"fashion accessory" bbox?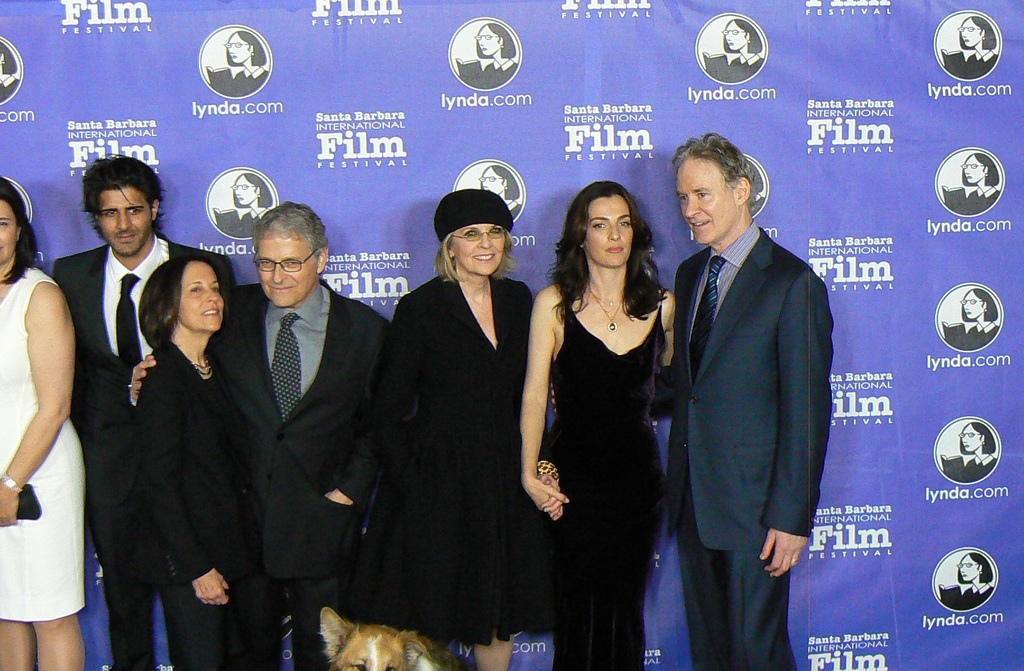
[left=588, top=286, right=623, bottom=313]
